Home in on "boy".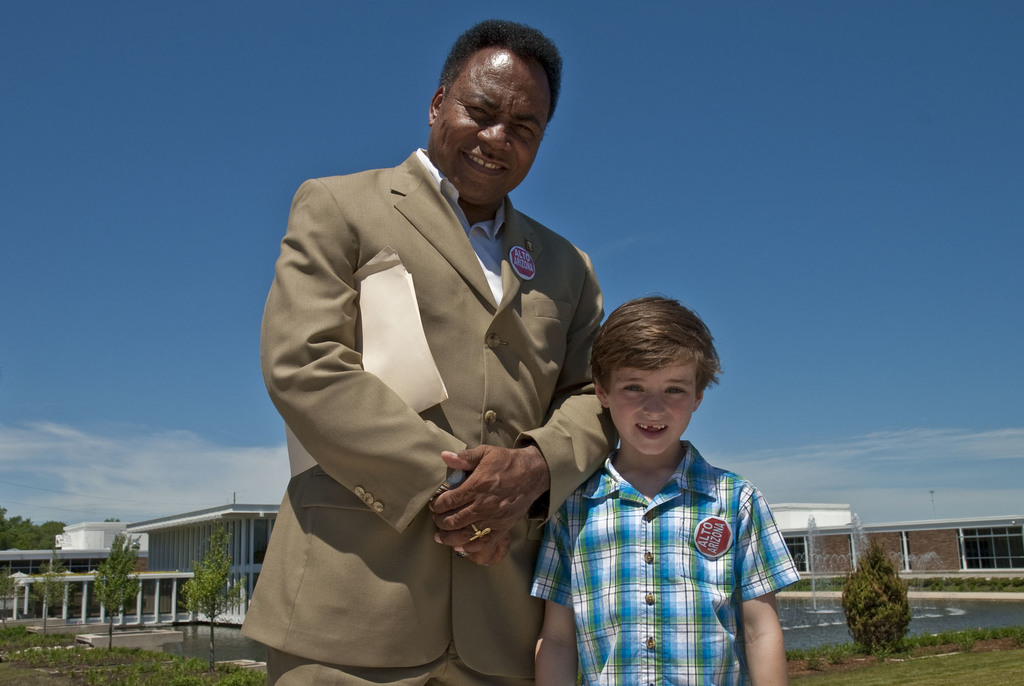
Homed in at x1=536, y1=282, x2=800, y2=685.
